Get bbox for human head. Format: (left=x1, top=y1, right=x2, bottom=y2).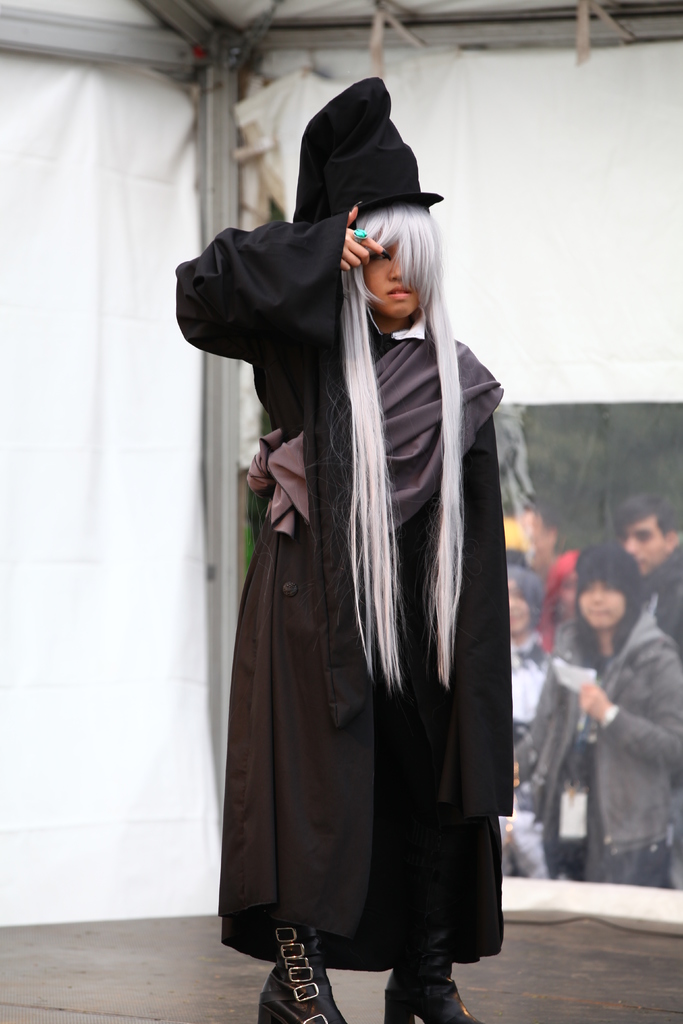
(left=512, top=502, right=557, bottom=568).
